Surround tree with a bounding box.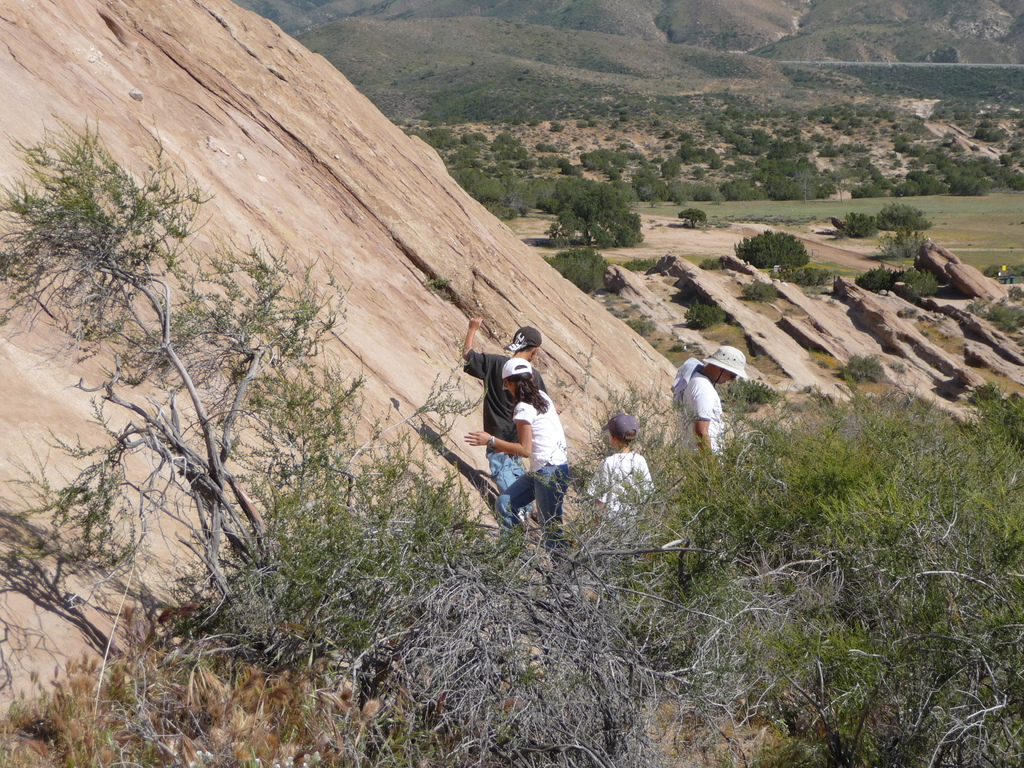
crop(540, 197, 641, 252).
